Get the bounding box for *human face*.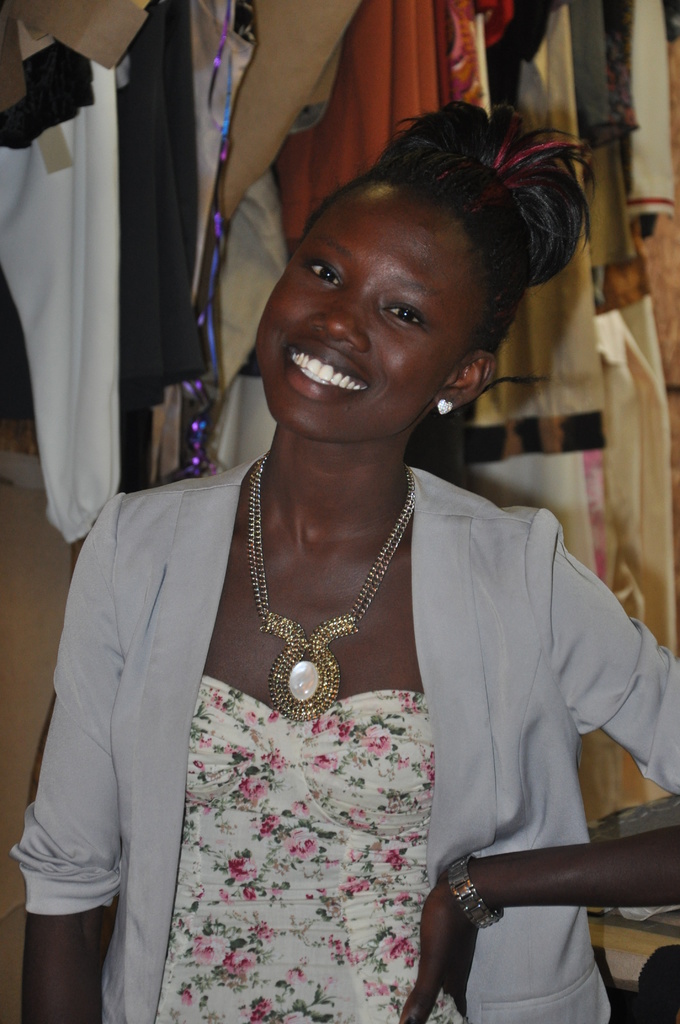
<bbox>252, 193, 469, 449</bbox>.
